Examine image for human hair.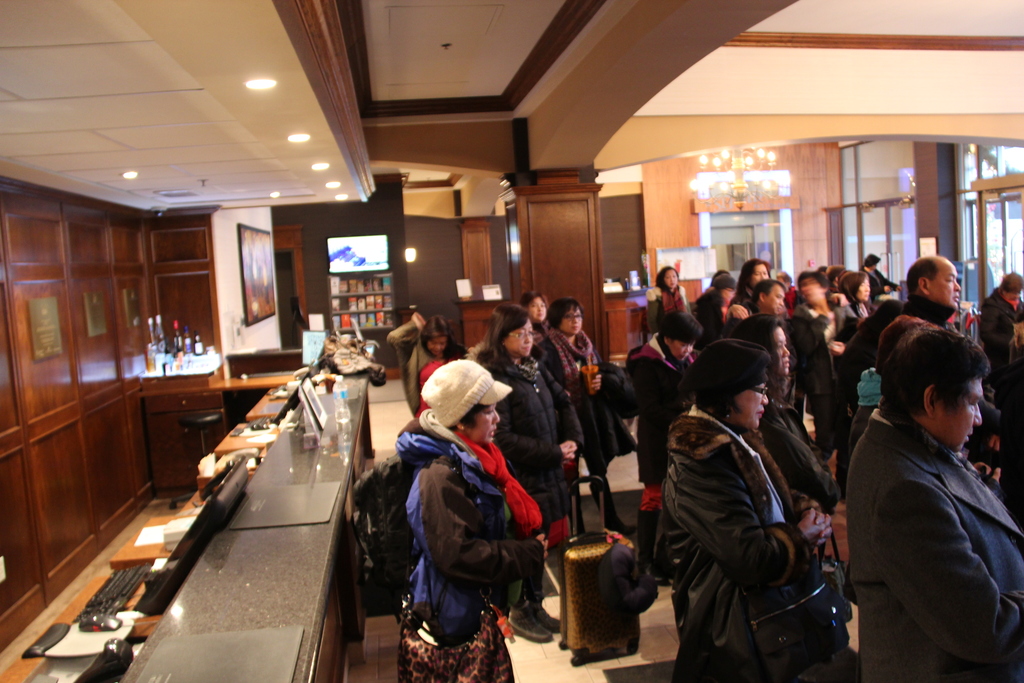
Examination result: bbox(656, 265, 680, 297).
